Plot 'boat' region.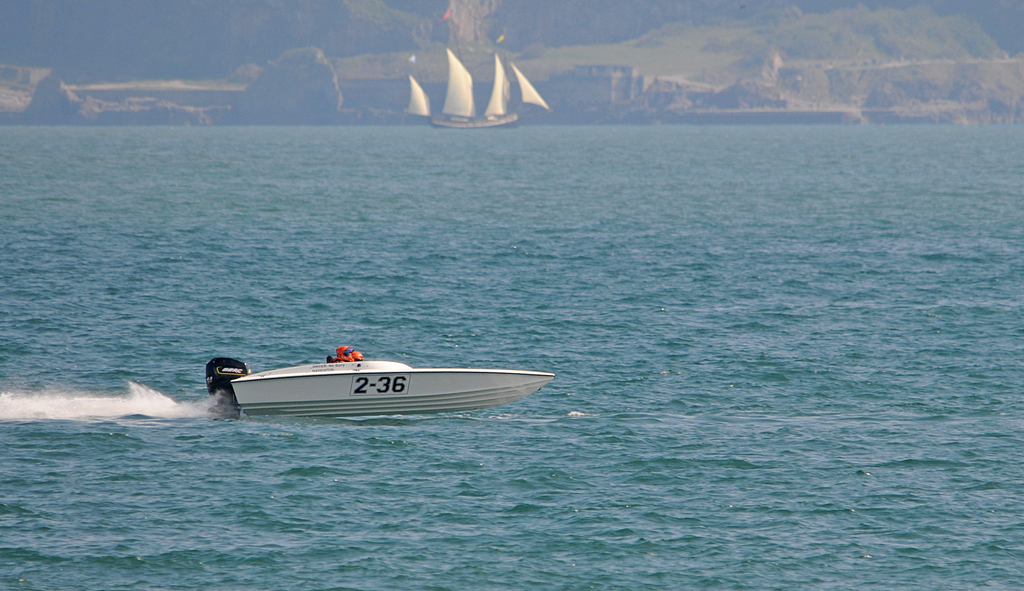
Plotted at bbox=(425, 50, 519, 126).
